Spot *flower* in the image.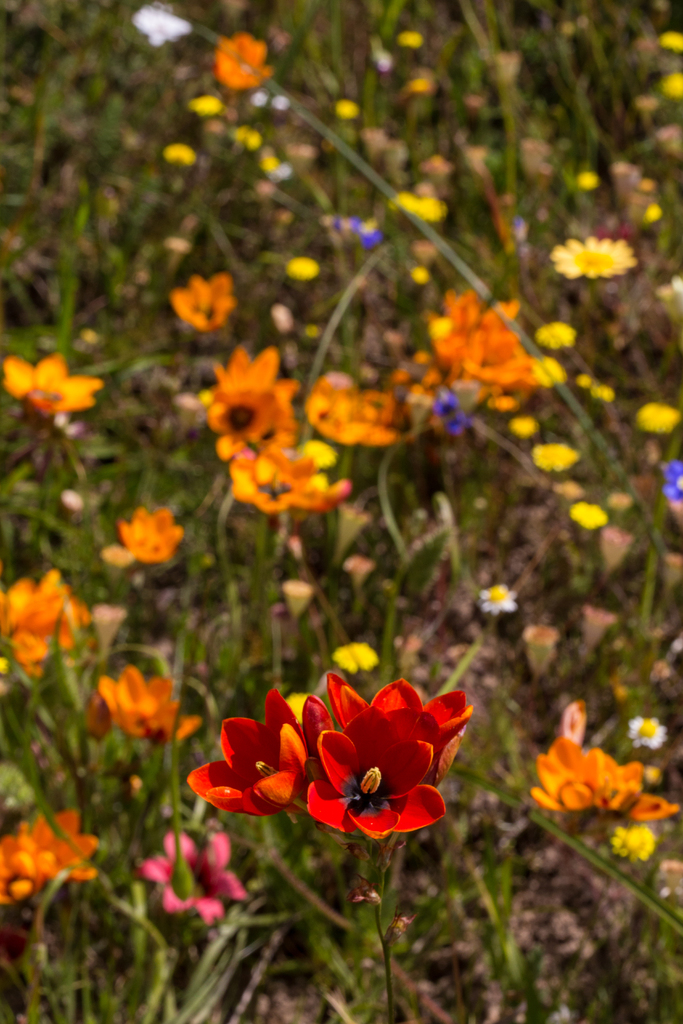
*flower* found at (left=572, top=493, right=598, bottom=533).
